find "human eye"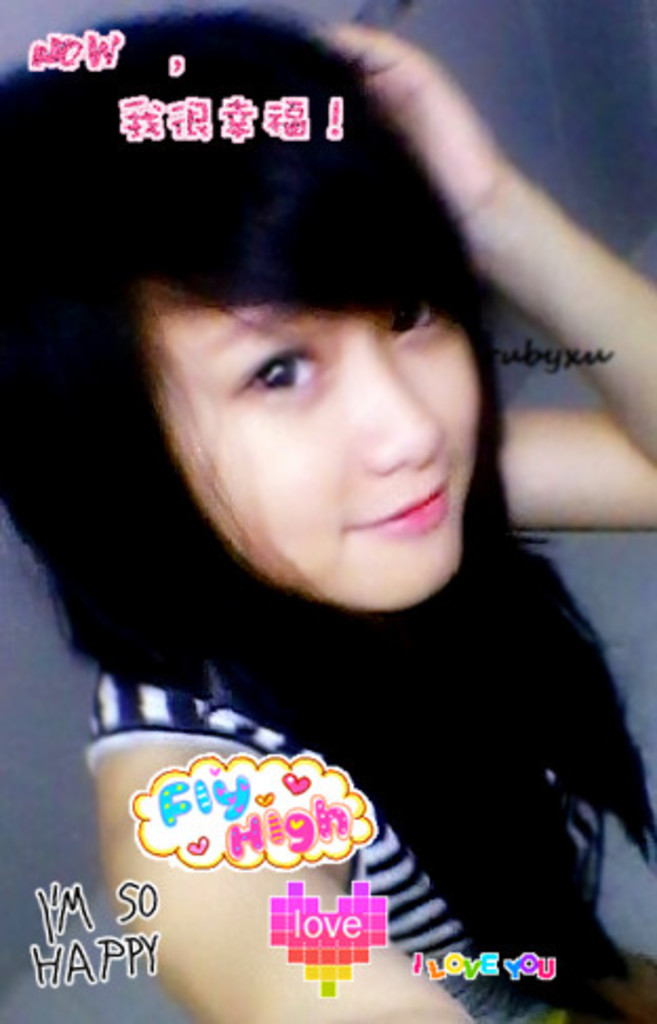
[390, 299, 451, 339]
